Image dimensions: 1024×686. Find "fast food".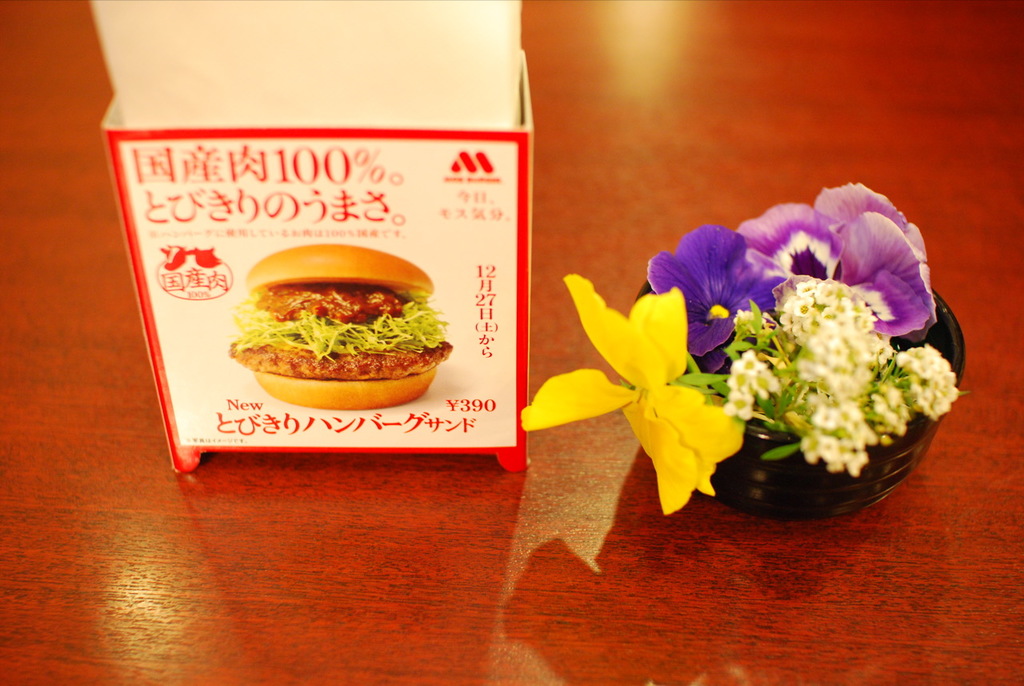
[221,232,457,405].
